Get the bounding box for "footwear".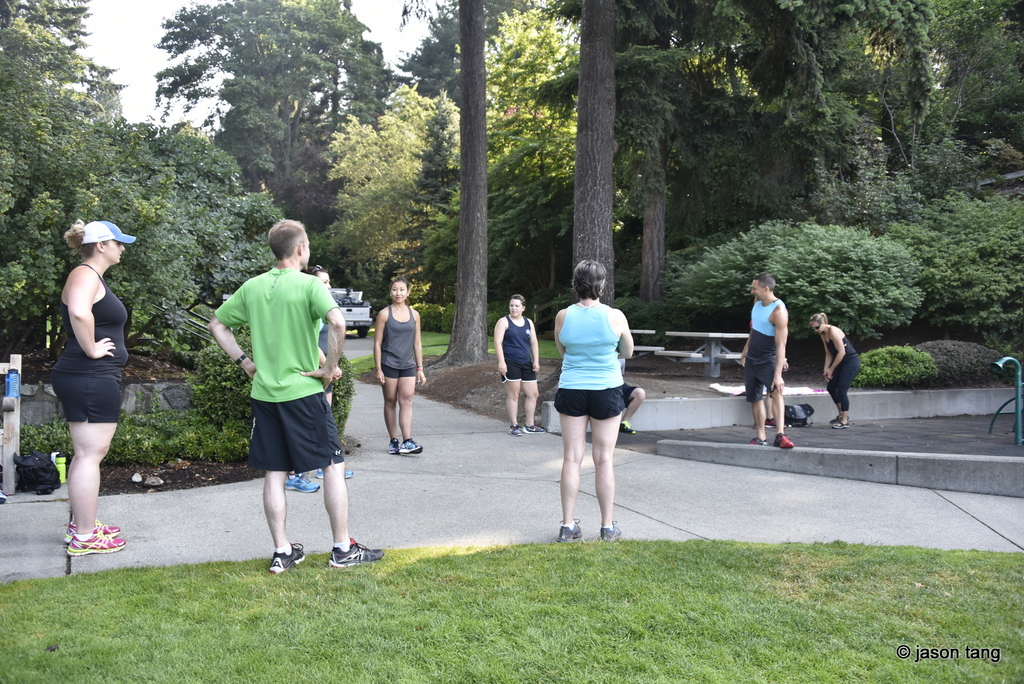
region(749, 431, 771, 450).
